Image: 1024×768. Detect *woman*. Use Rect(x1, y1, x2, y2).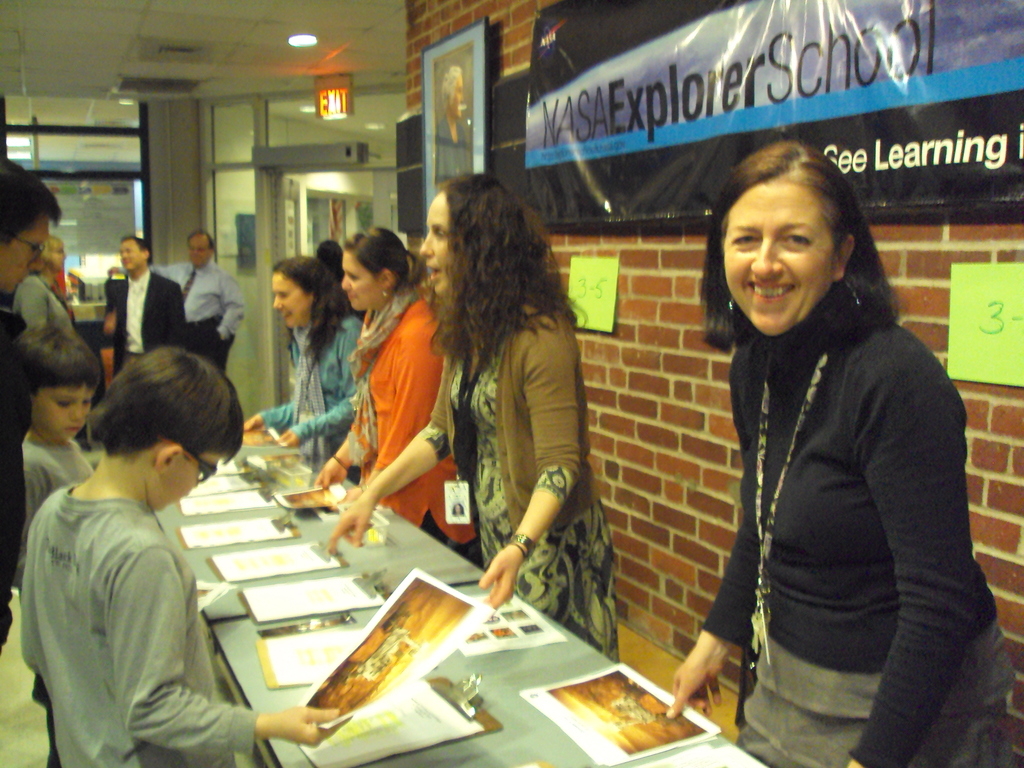
Rect(313, 216, 486, 577).
